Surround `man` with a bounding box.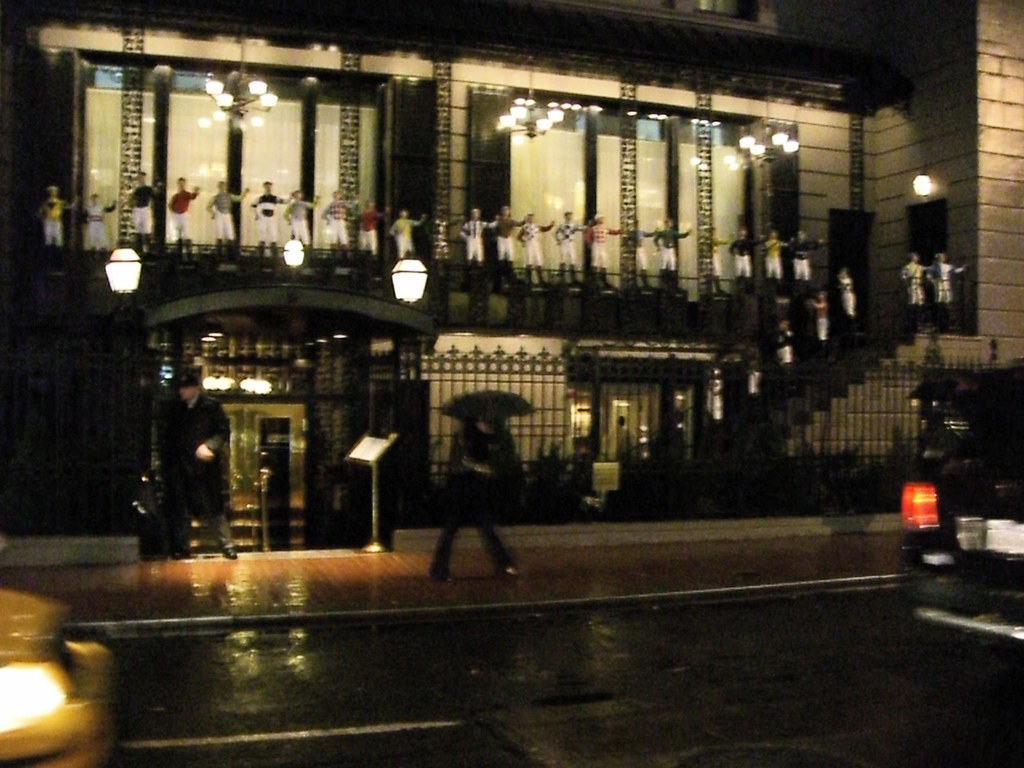
region(763, 230, 789, 281).
